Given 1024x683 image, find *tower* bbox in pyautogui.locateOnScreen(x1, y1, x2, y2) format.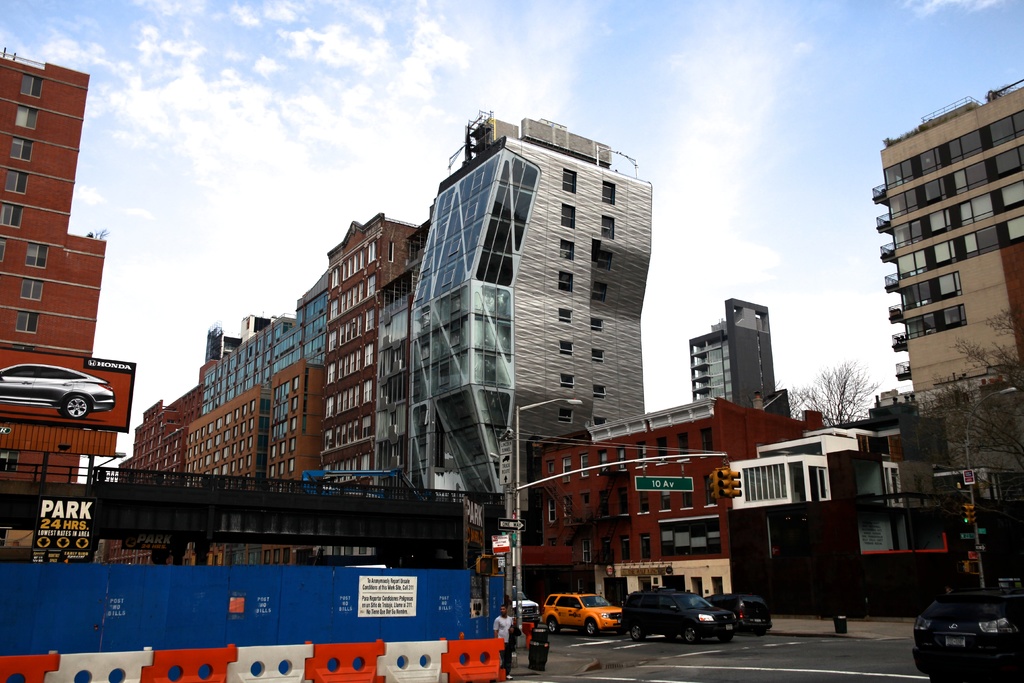
pyautogui.locateOnScreen(0, 47, 109, 483).
